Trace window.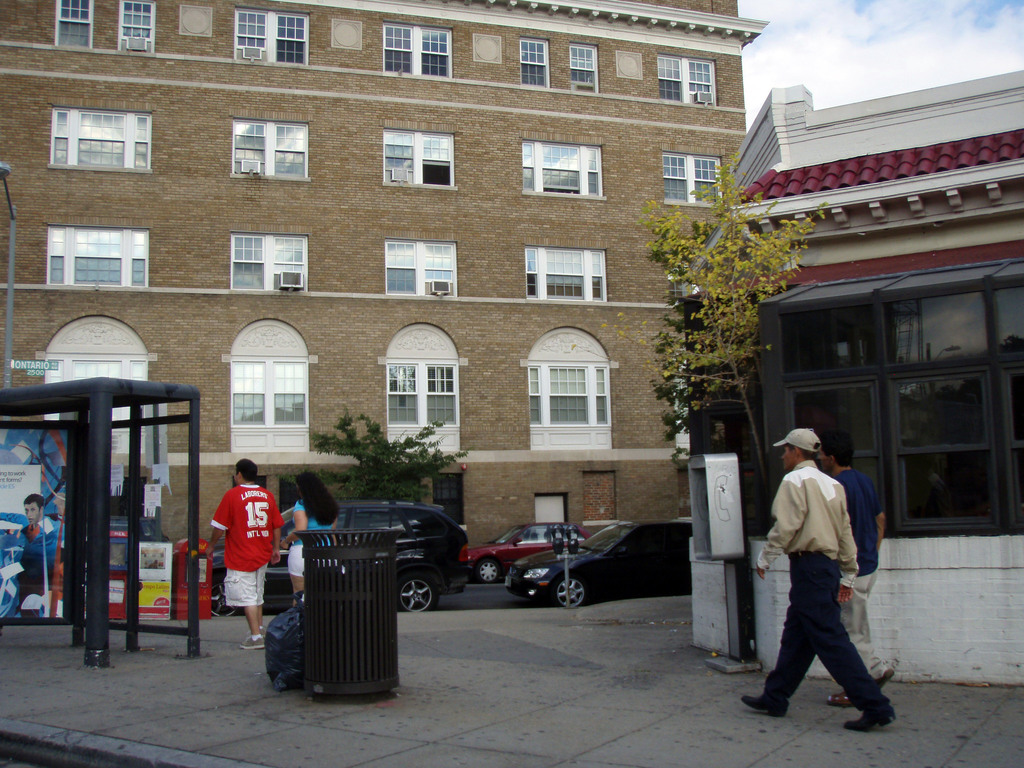
Traced to box(524, 141, 608, 200).
